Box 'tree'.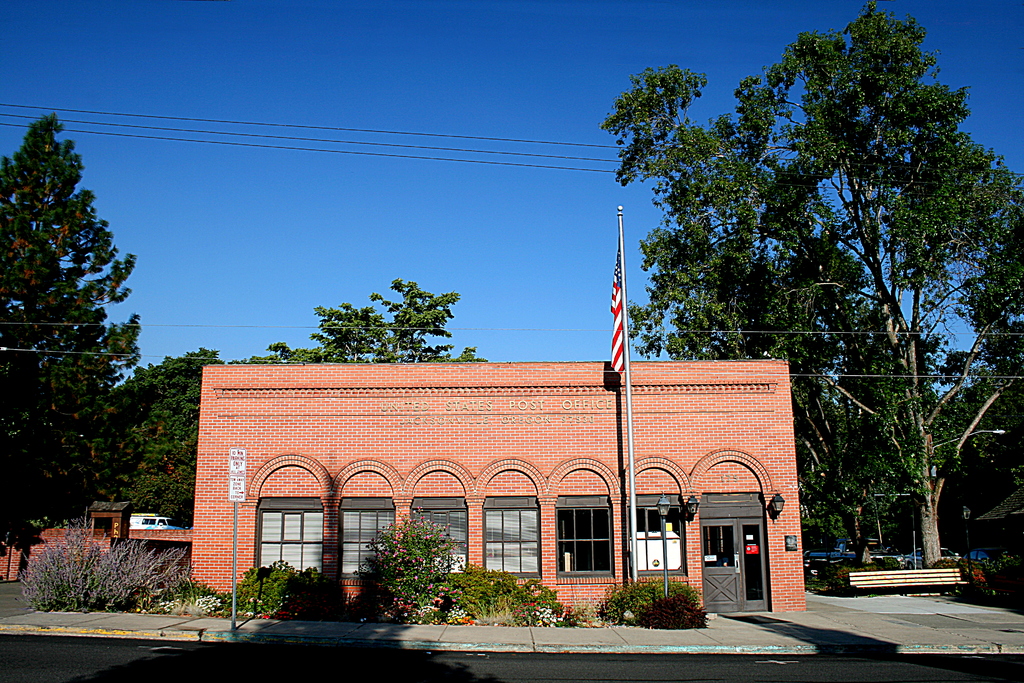
l=0, t=110, r=227, b=557.
